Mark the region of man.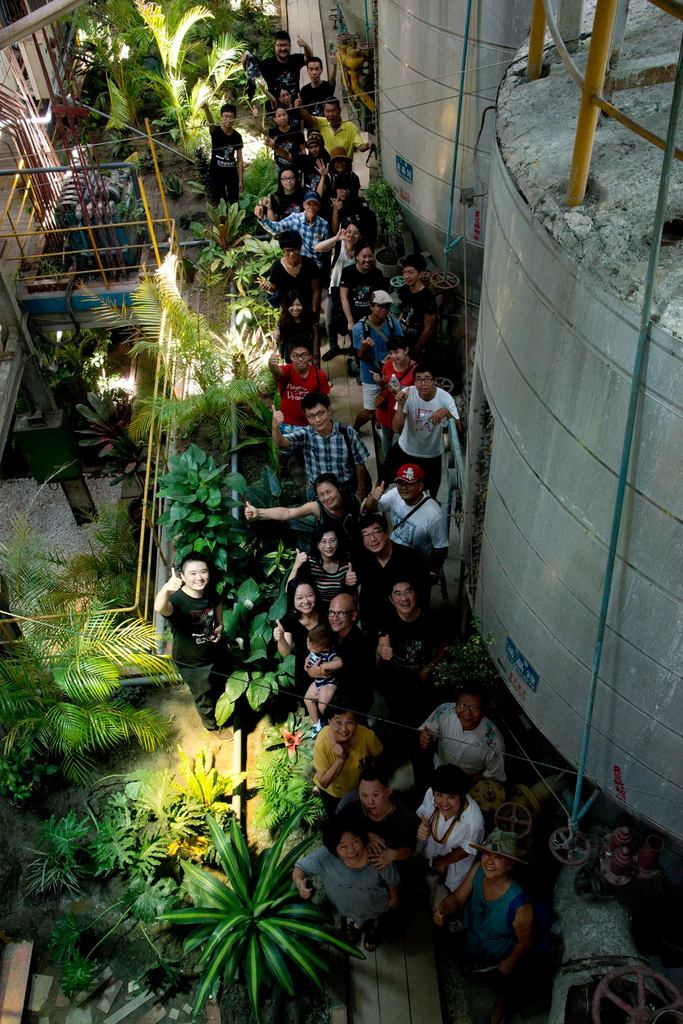
Region: <bbox>299, 56, 337, 136</bbox>.
